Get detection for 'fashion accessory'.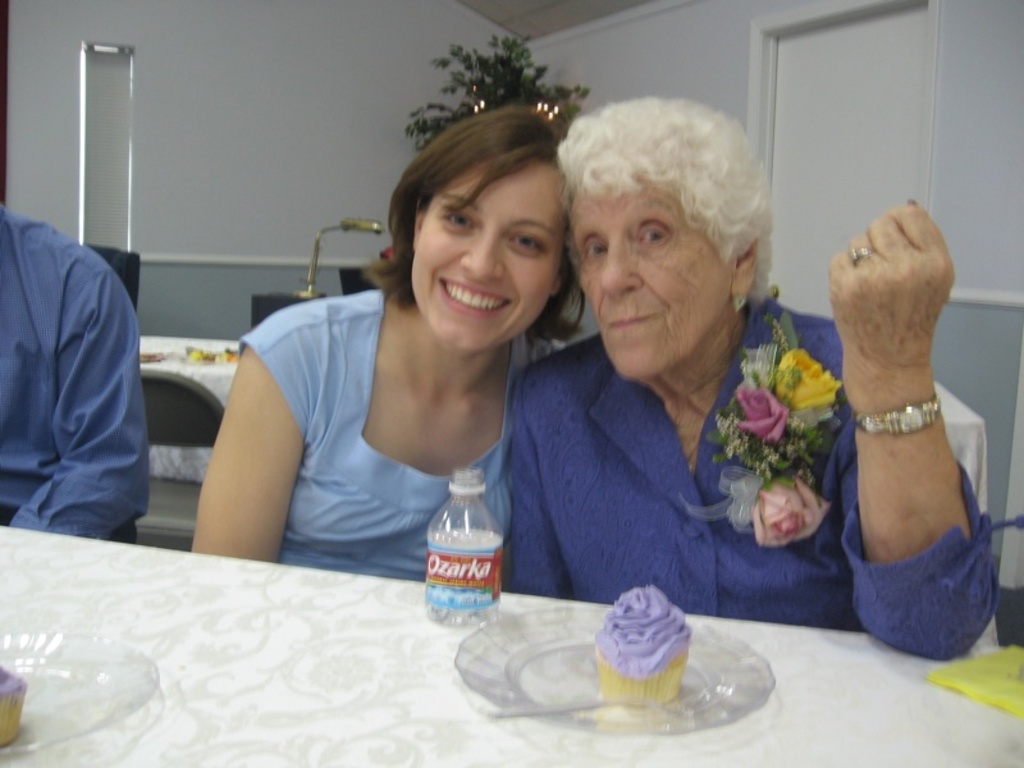
Detection: box(851, 251, 873, 259).
